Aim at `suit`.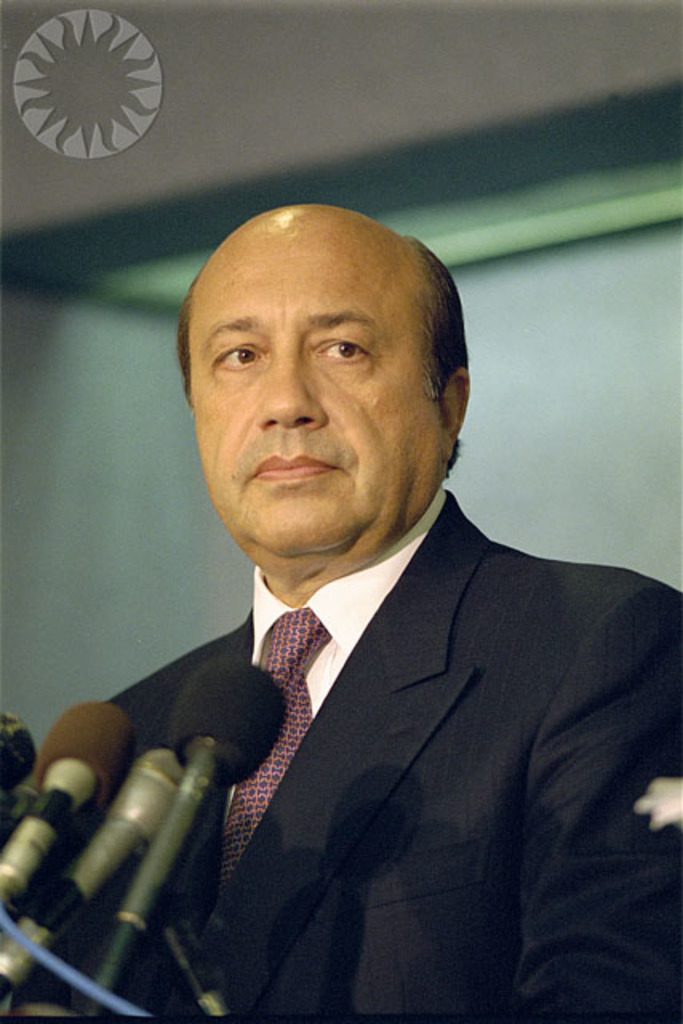
Aimed at [72, 294, 656, 1006].
